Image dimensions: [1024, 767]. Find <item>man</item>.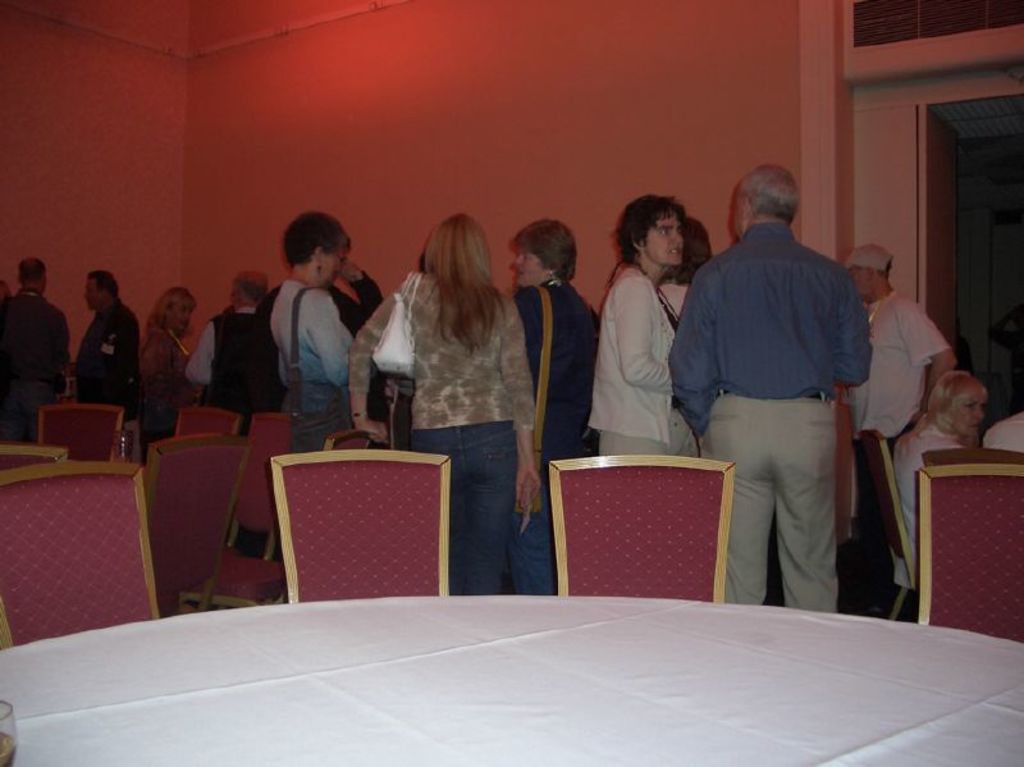
crop(73, 273, 142, 464).
